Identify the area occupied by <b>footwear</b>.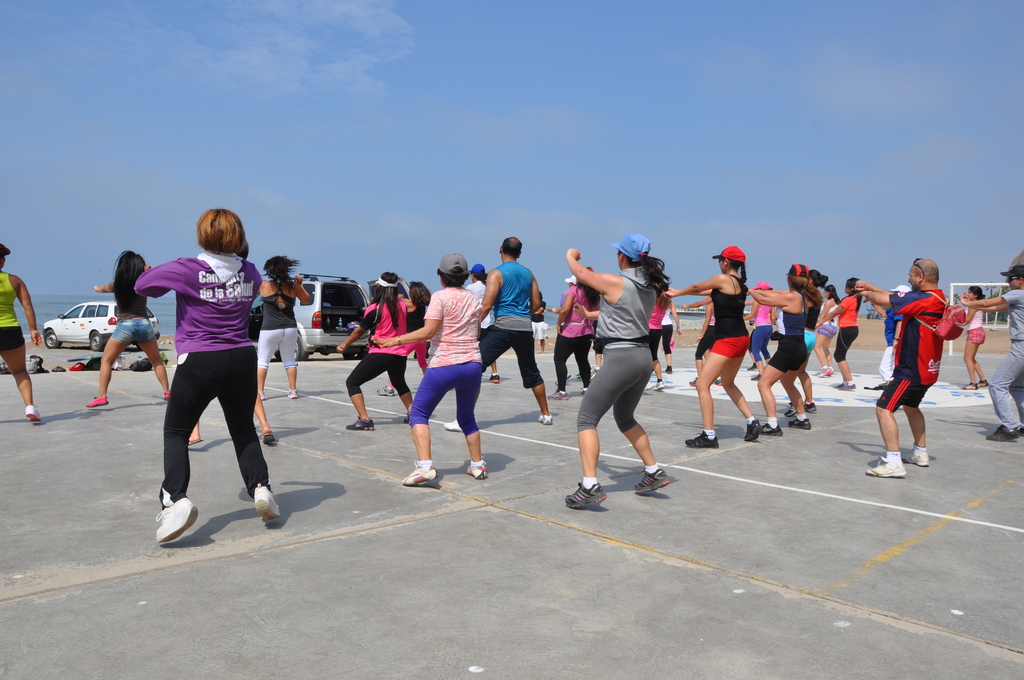
Area: box=[866, 455, 908, 474].
